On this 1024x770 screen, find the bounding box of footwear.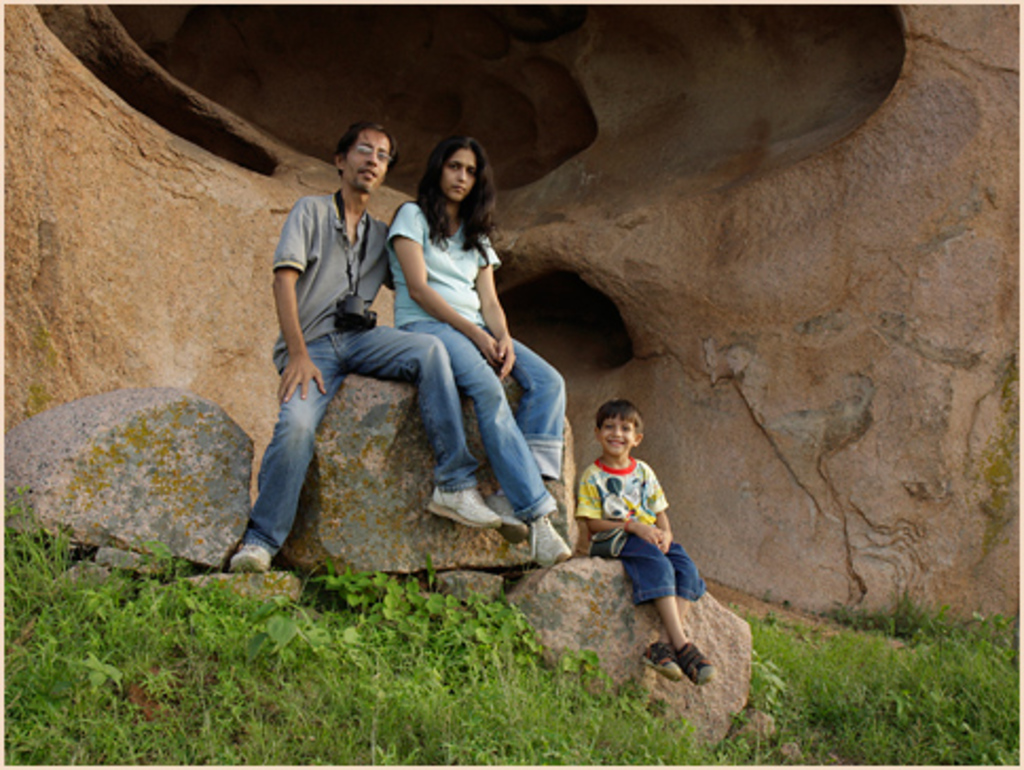
Bounding box: [639, 641, 681, 681].
